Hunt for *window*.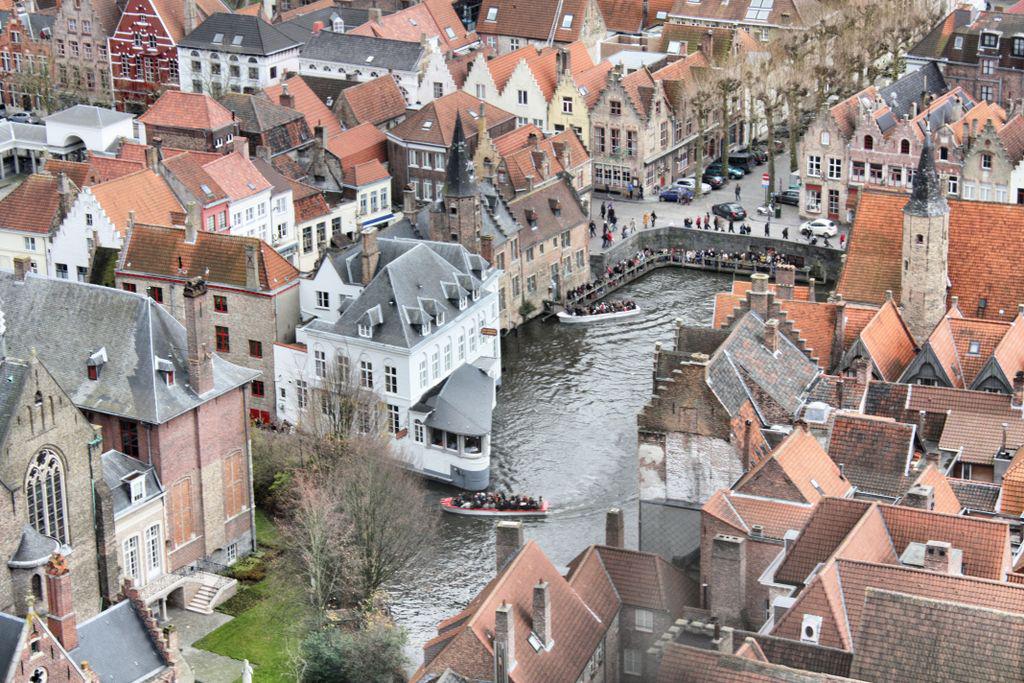
Hunted down at {"left": 358, "top": 360, "right": 373, "bottom": 391}.
